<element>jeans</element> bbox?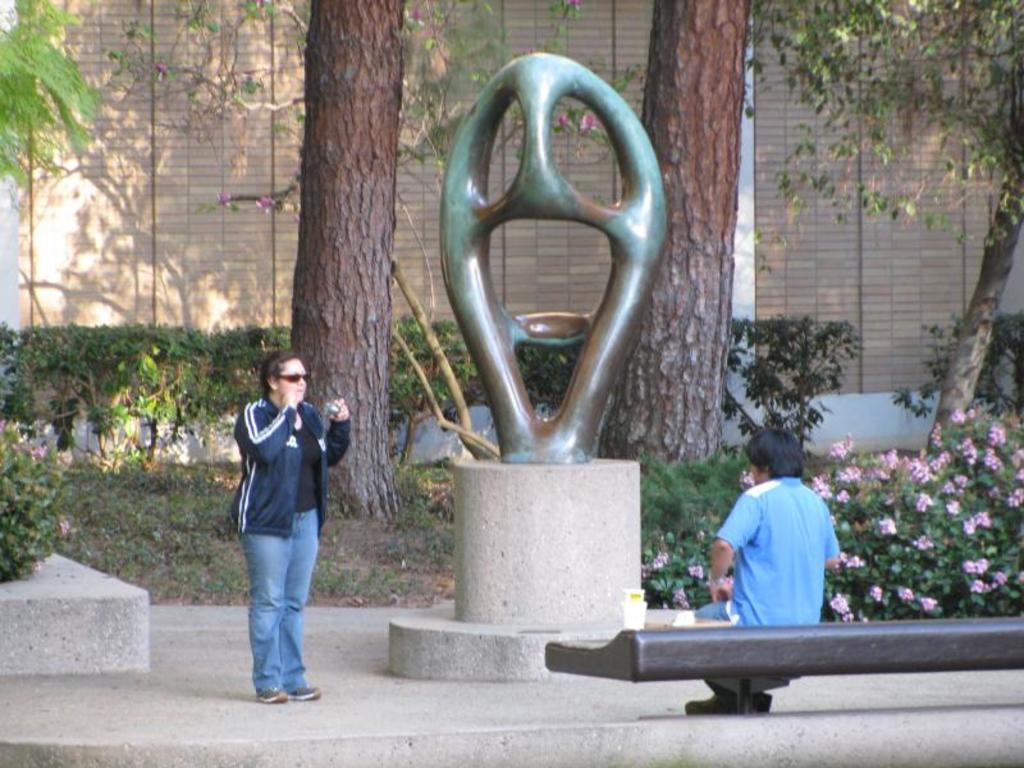
694,600,730,622
